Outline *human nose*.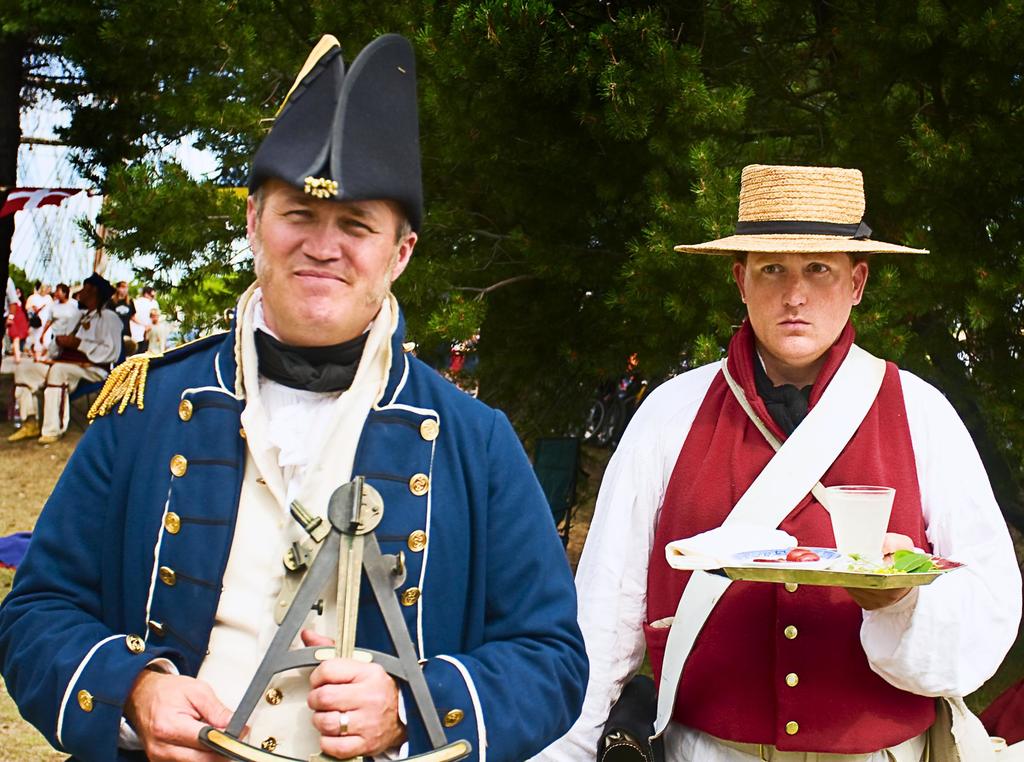
Outline: left=784, top=274, right=805, bottom=308.
